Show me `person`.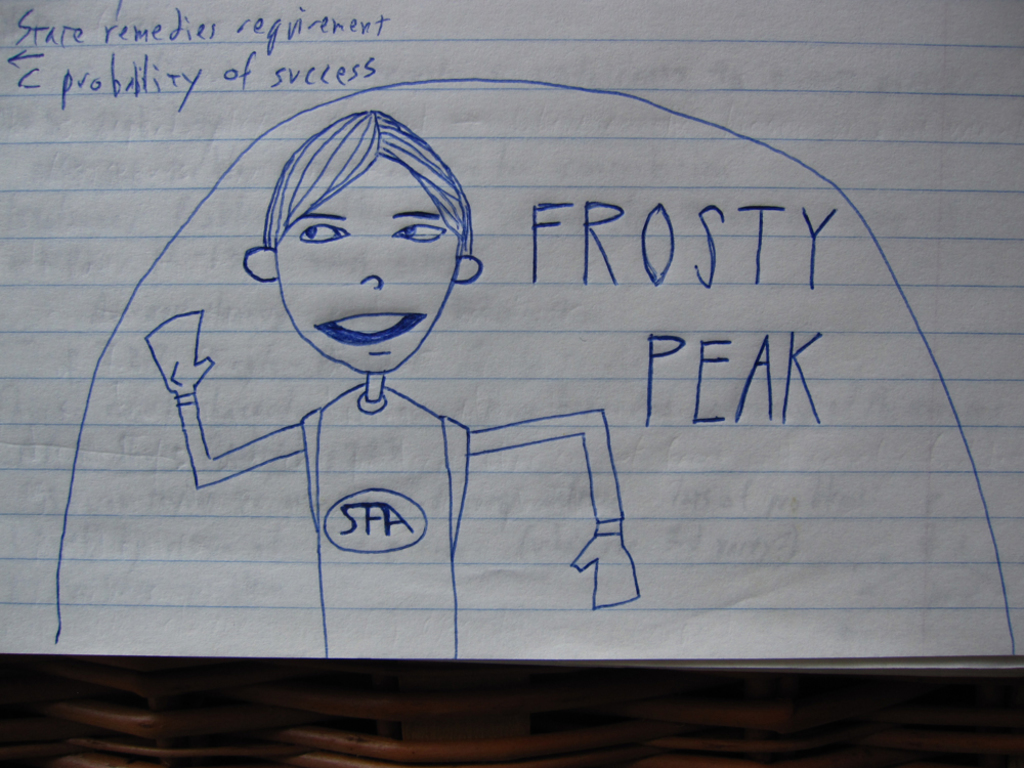
`person` is here: [left=205, top=84, right=513, bottom=503].
